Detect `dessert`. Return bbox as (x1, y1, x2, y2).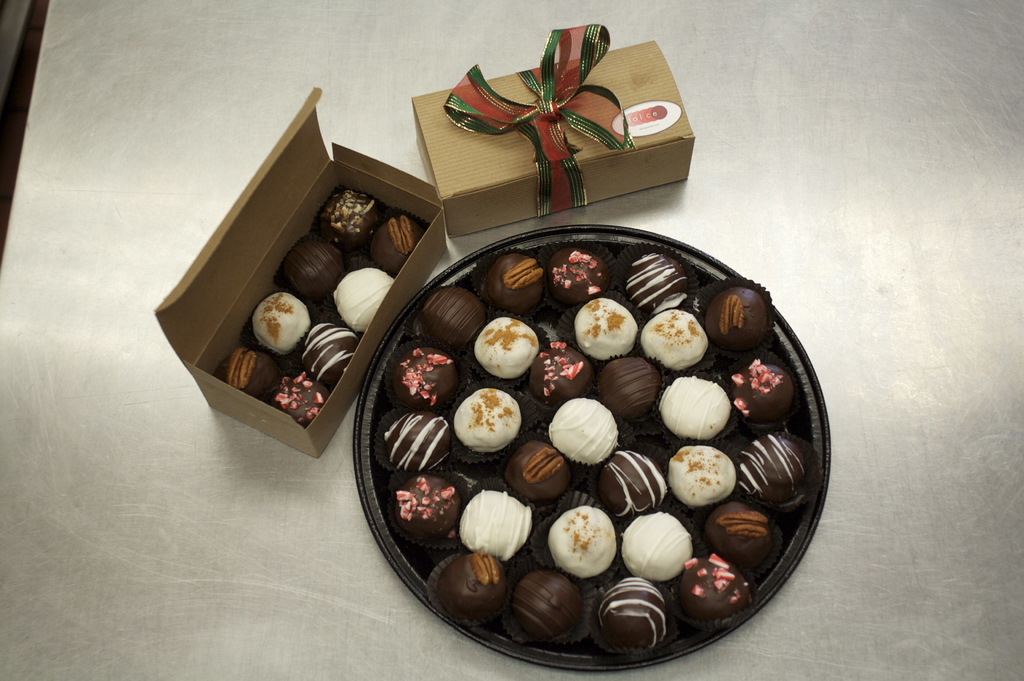
(433, 544, 513, 619).
